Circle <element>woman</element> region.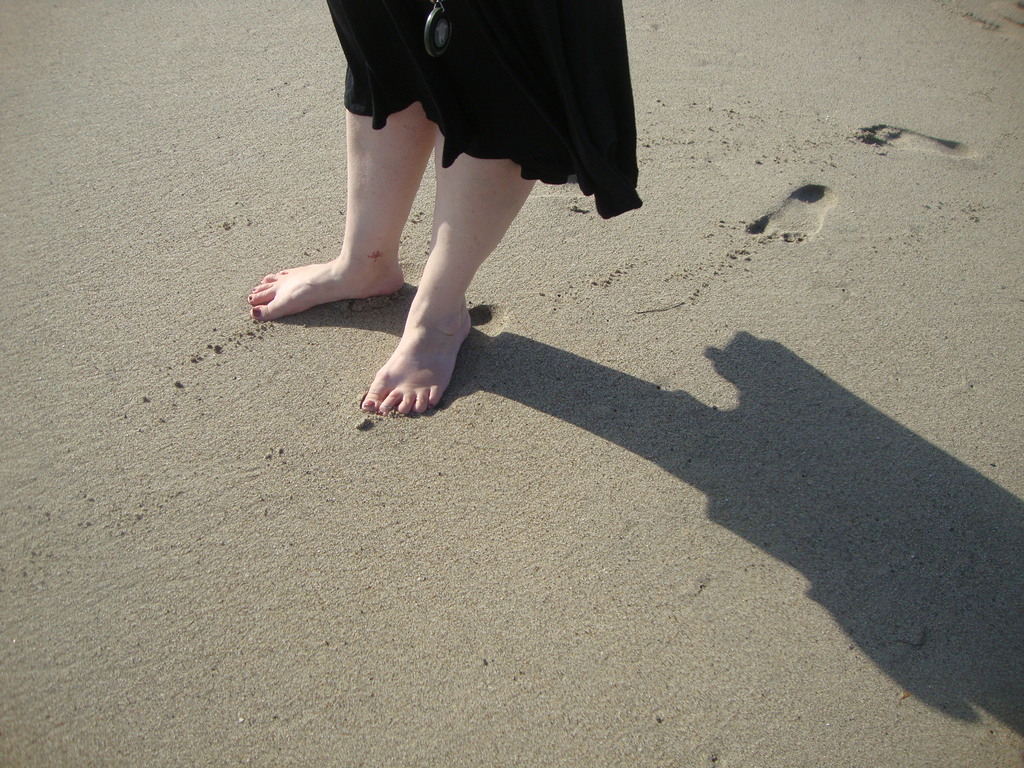
Region: 257:0:636:411.
